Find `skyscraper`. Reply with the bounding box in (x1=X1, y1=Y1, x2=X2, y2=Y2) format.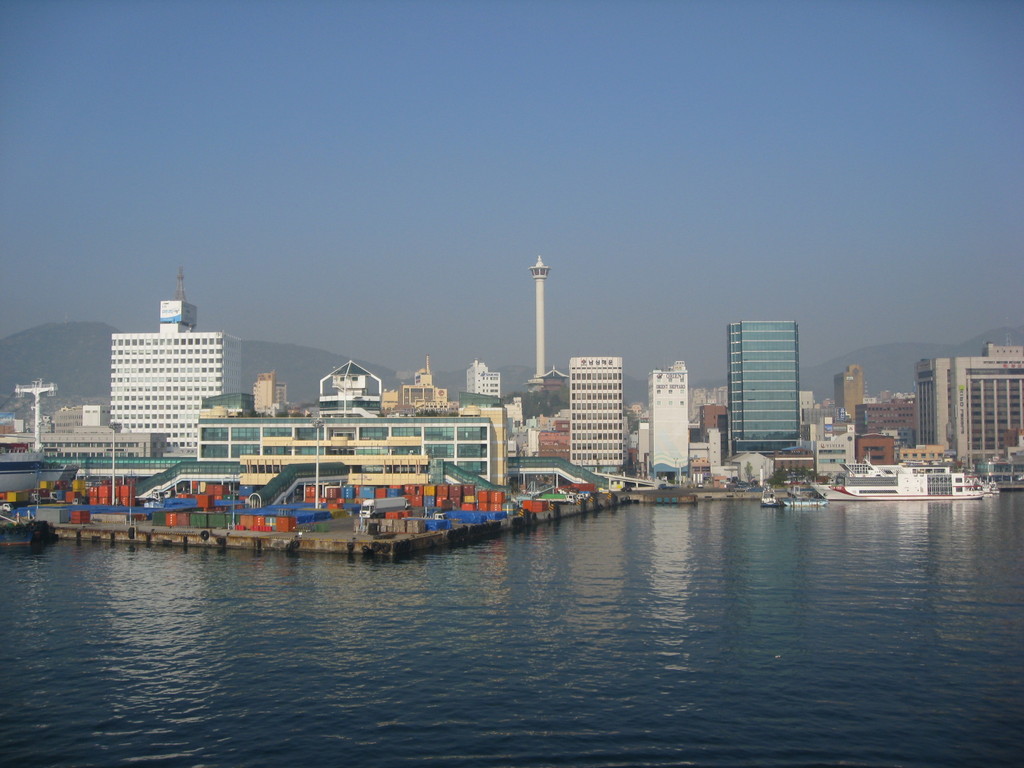
(x1=552, y1=353, x2=626, y2=486).
